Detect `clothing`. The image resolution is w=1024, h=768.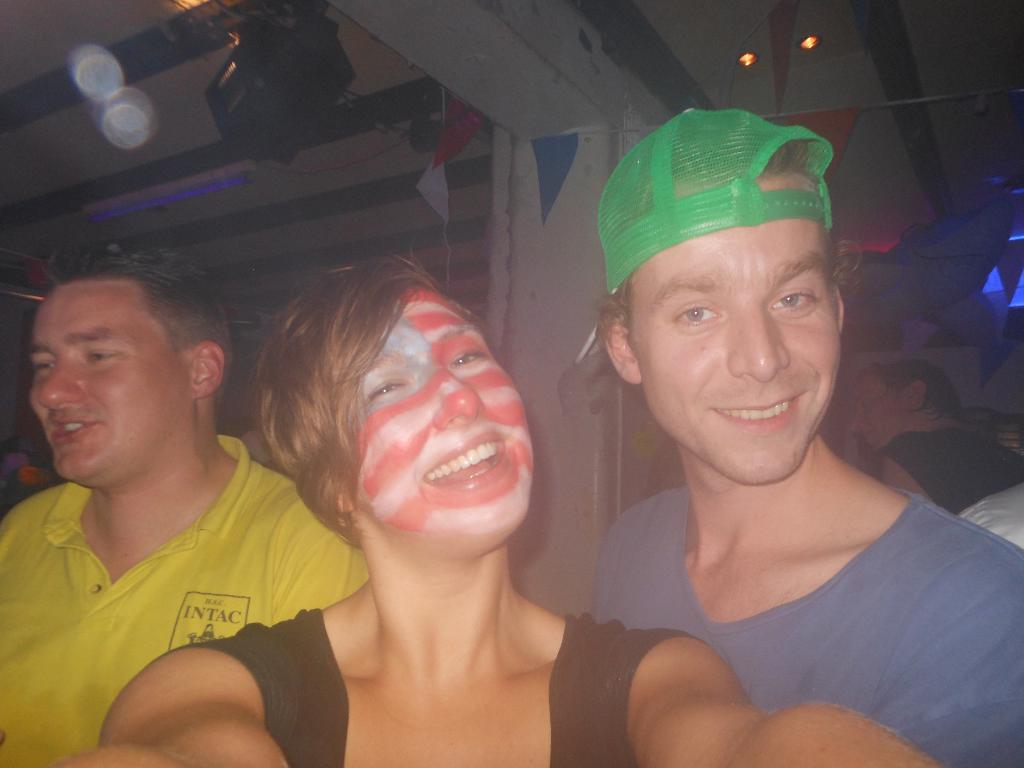
select_region(595, 483, 1023, 767).
